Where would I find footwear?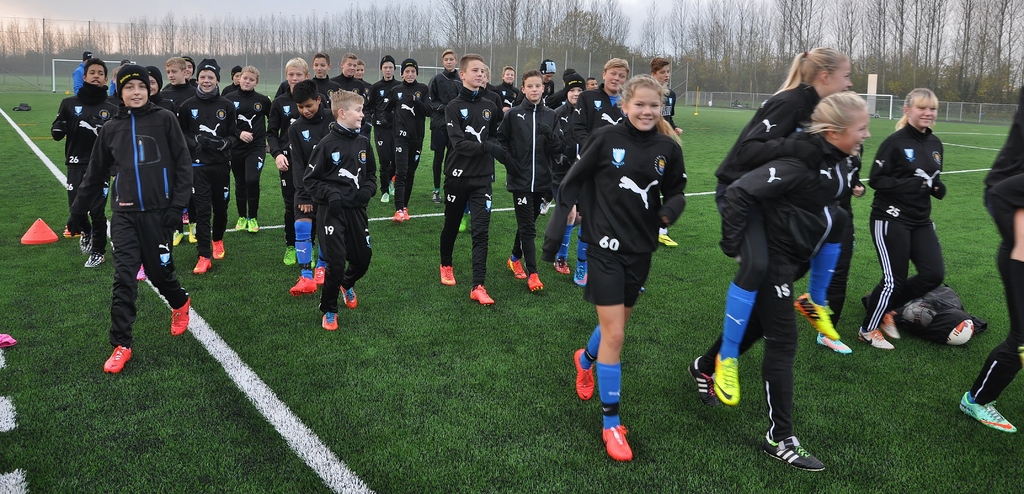
At [195, 257, 214, 276].
